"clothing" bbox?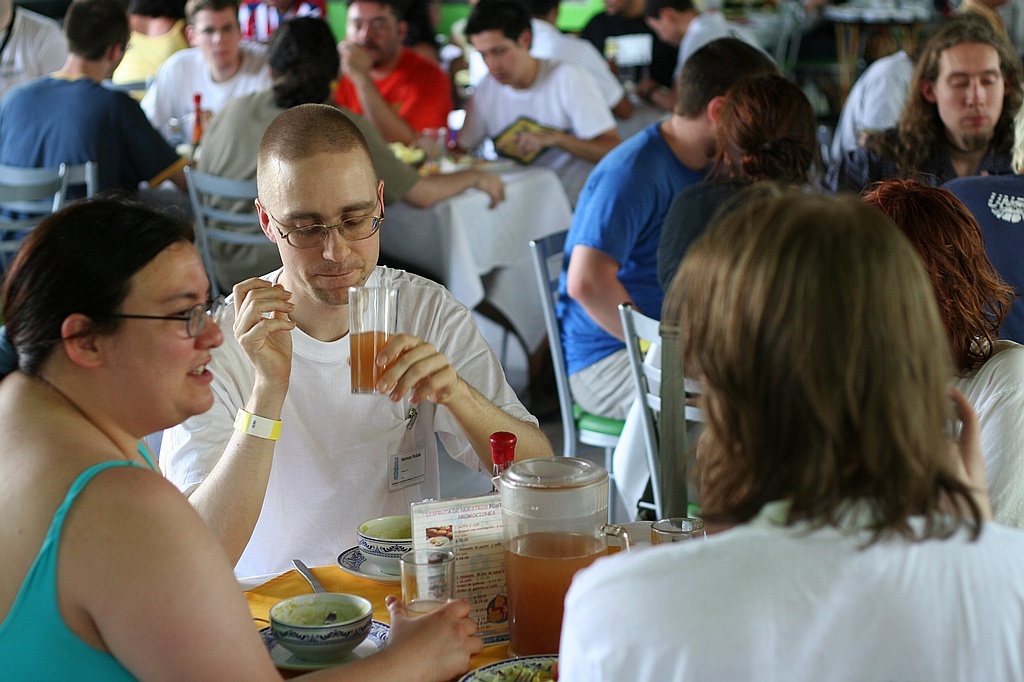
0, 7, 66, 94
